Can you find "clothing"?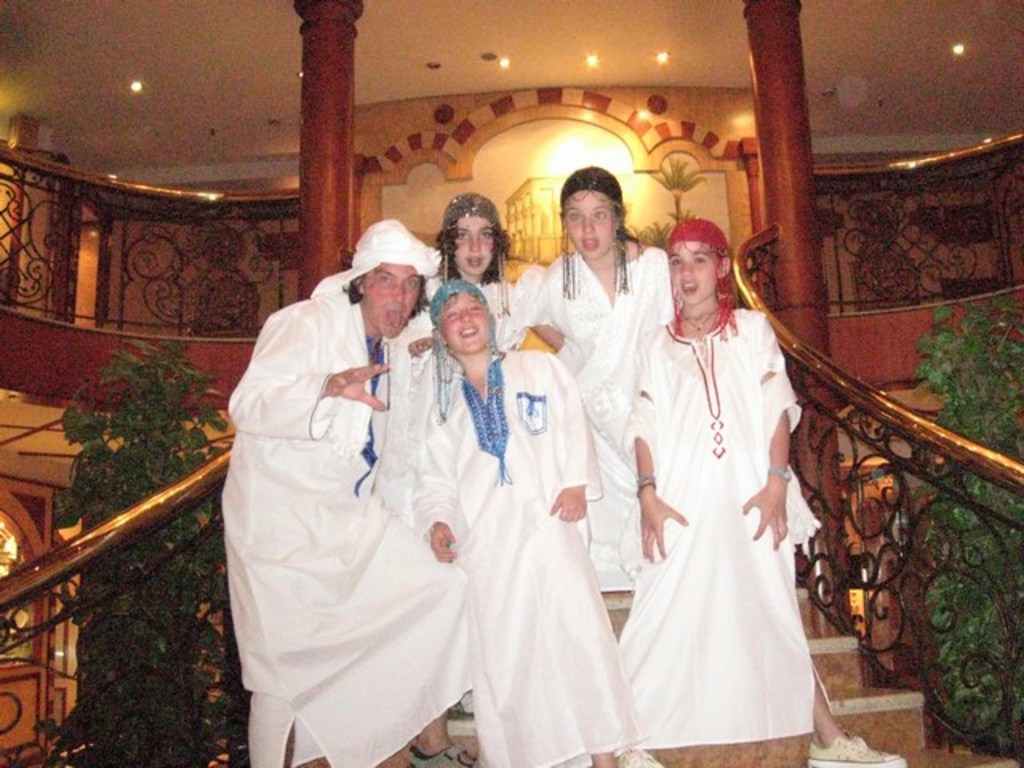
Yes, bounding box: BBox(534, 234, 672, 576).
